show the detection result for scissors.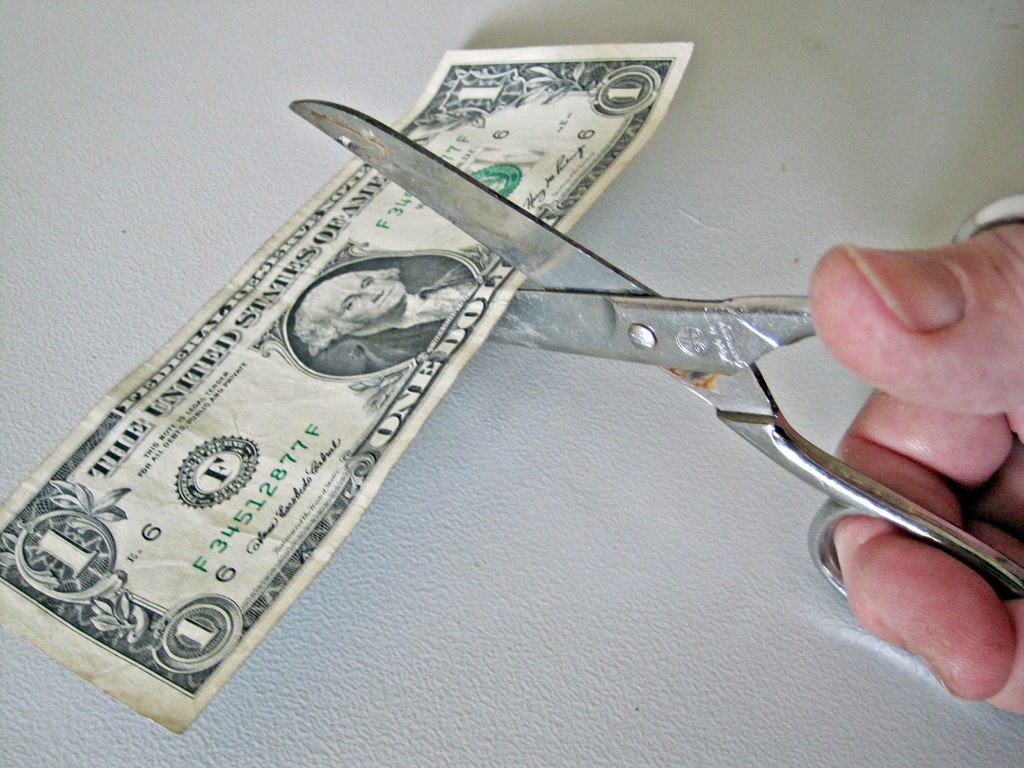
box(288, 110, 1023, 598).
